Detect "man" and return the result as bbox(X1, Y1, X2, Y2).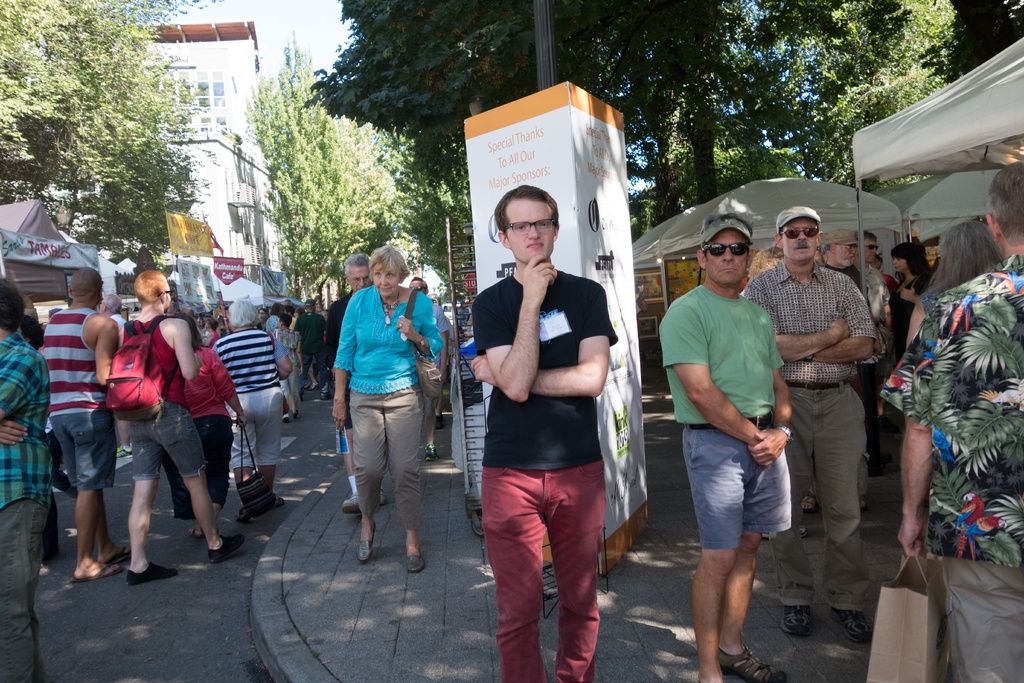
bbox(113, 268, 248, 586).
